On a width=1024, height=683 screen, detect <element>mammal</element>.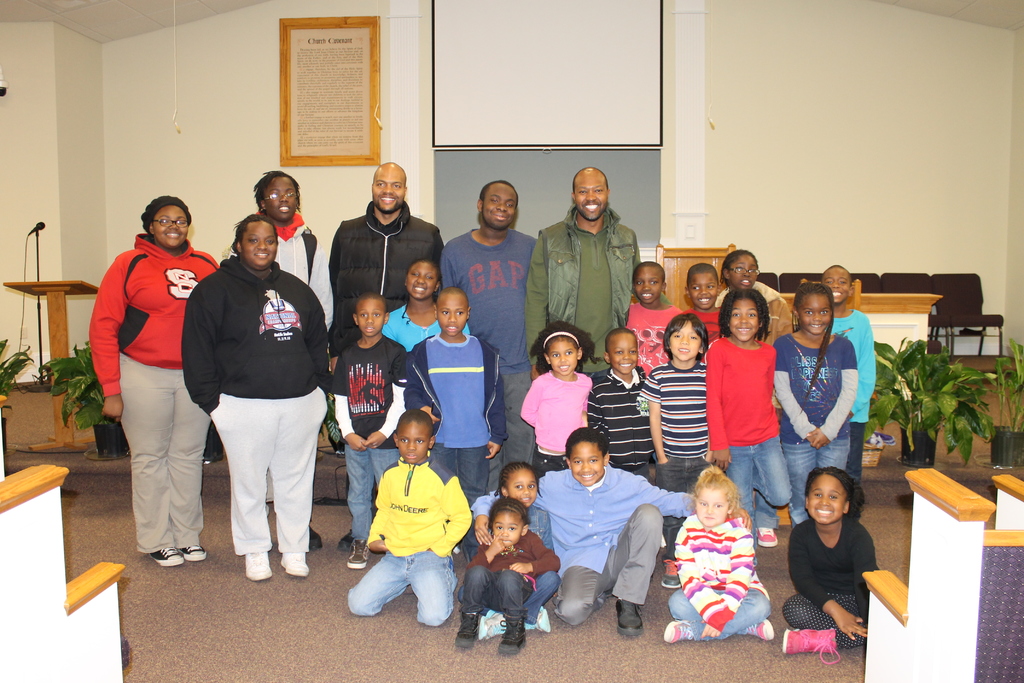
(x1=521, y1=320, x2=597, y2=473).
